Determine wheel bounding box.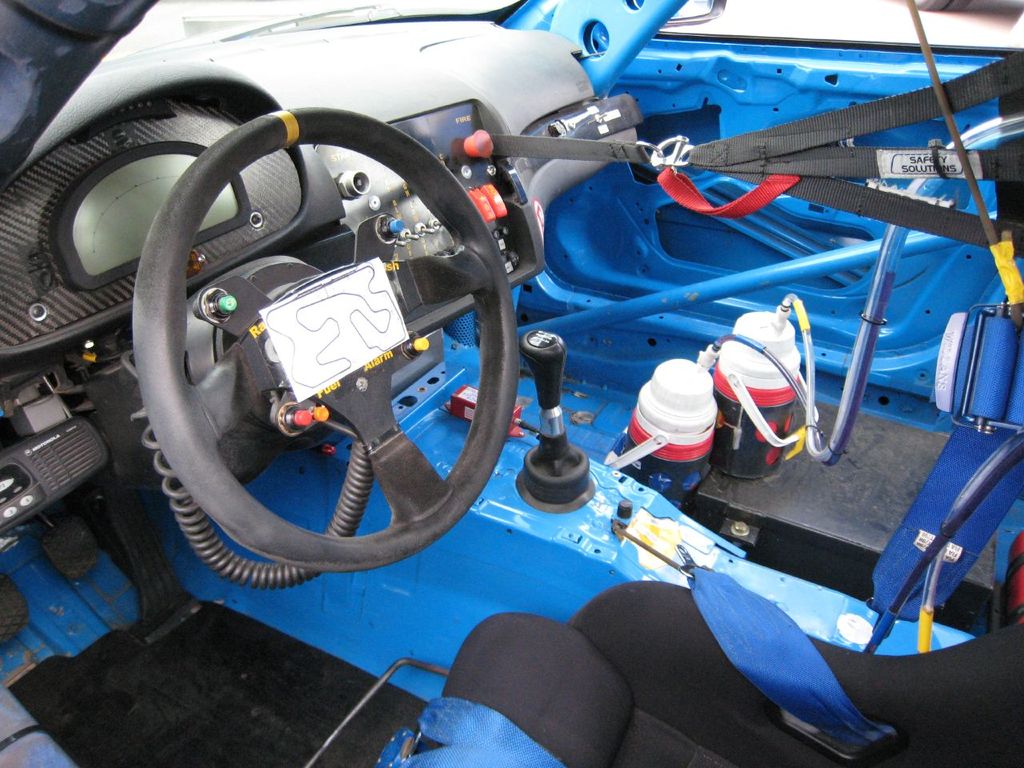
Determined: <box>129,105,518,573</box>.
